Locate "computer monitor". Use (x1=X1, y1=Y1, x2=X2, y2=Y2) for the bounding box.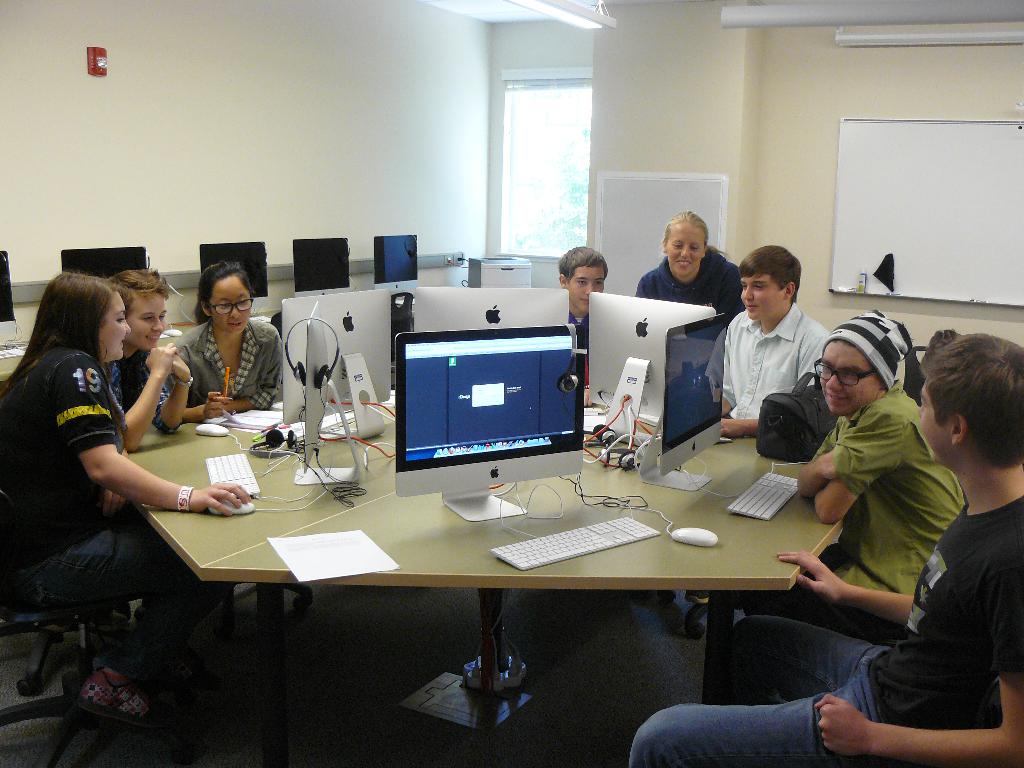
(x1=60, y1=241, x2=152, y2=283).
